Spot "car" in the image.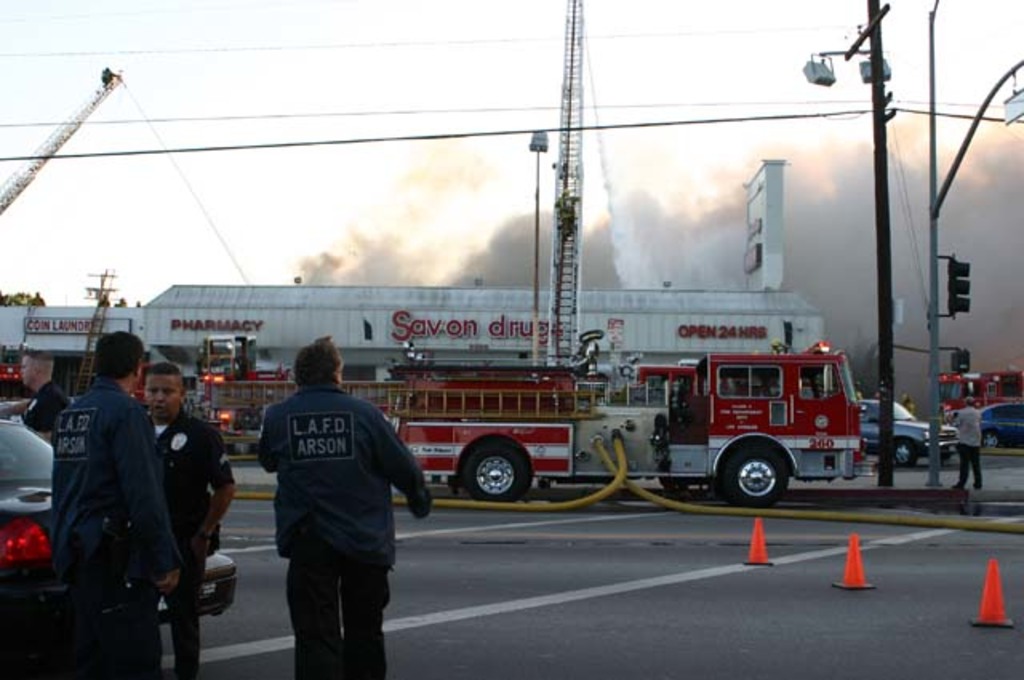
"car" found at x1=0 y1=416 x2=242 y2=618.
